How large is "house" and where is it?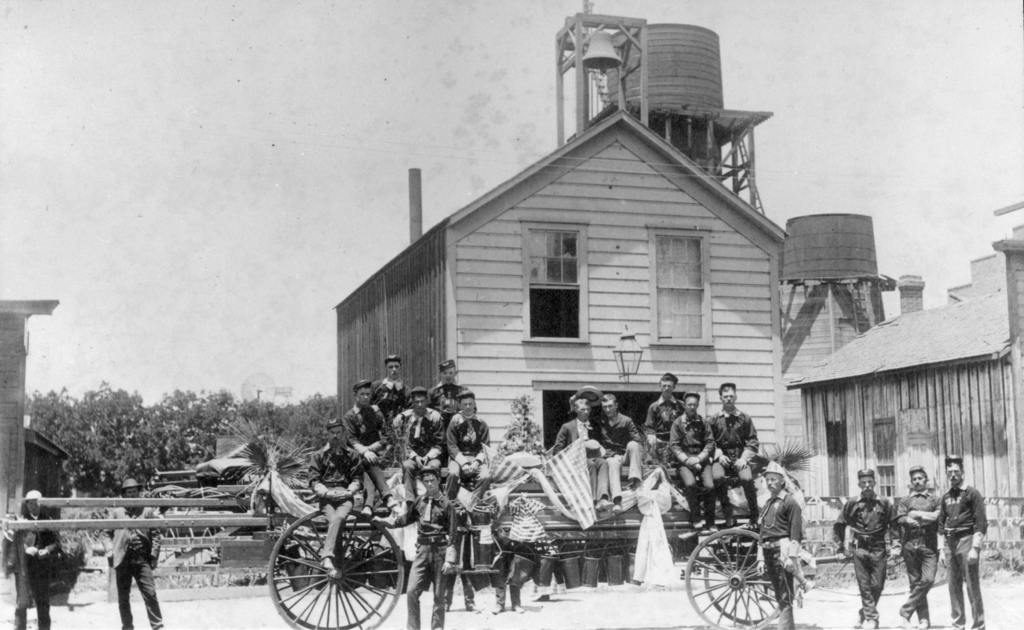
Bounding box: region(354, 25, 855, 484).
